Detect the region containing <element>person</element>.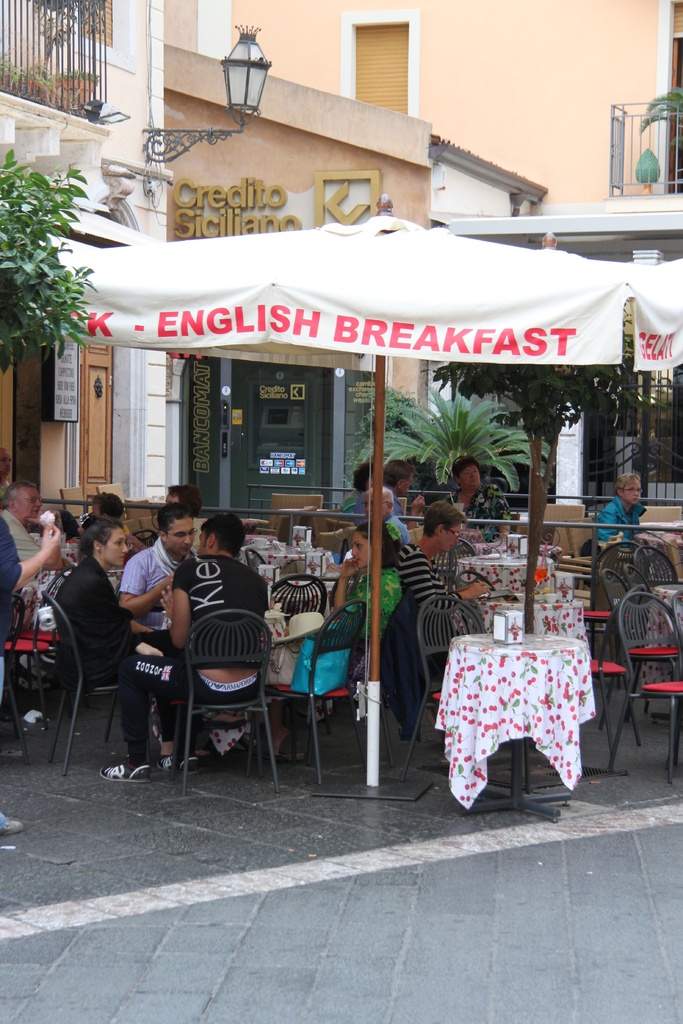
box=[352, 459, 426, 543].
